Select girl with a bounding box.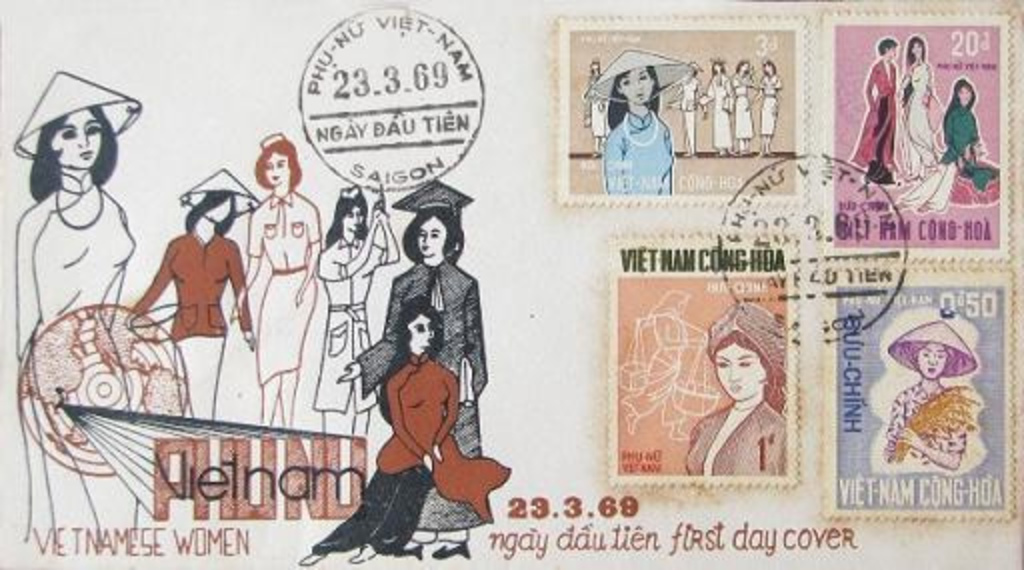
752:58:786:156.
